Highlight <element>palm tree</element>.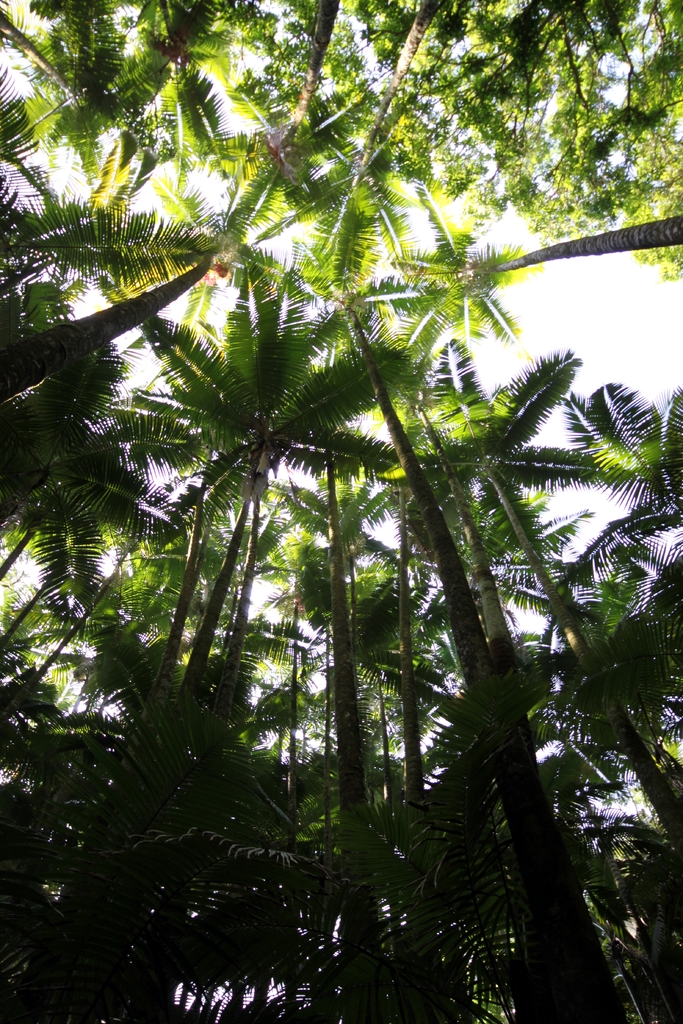
Highlighted region: [x1=482, y1=6, x2=521, y2=162].
